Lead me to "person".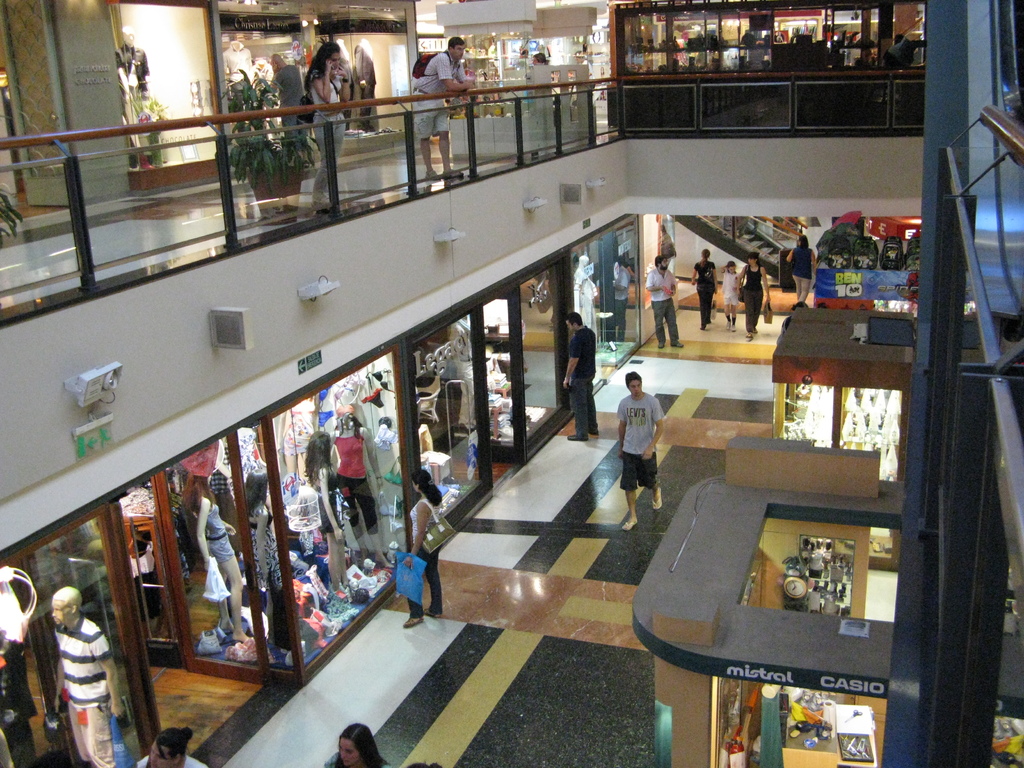
Lead to 323:404:398:570.
